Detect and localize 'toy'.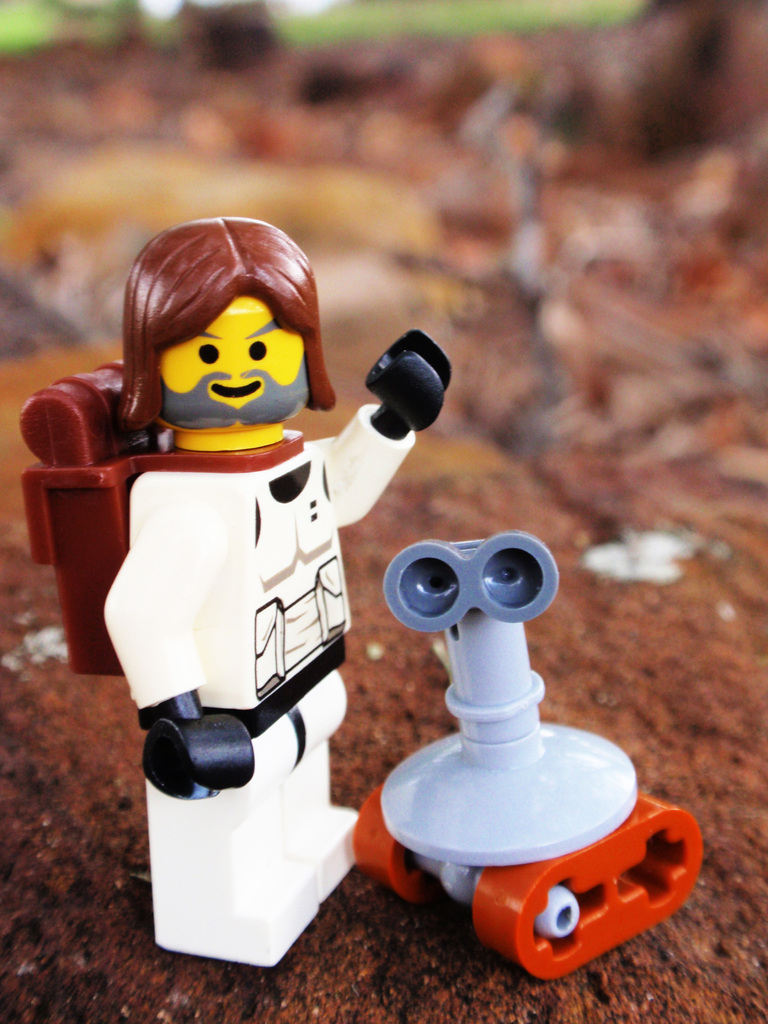
Localized at box(348, 531, 712, 986).
